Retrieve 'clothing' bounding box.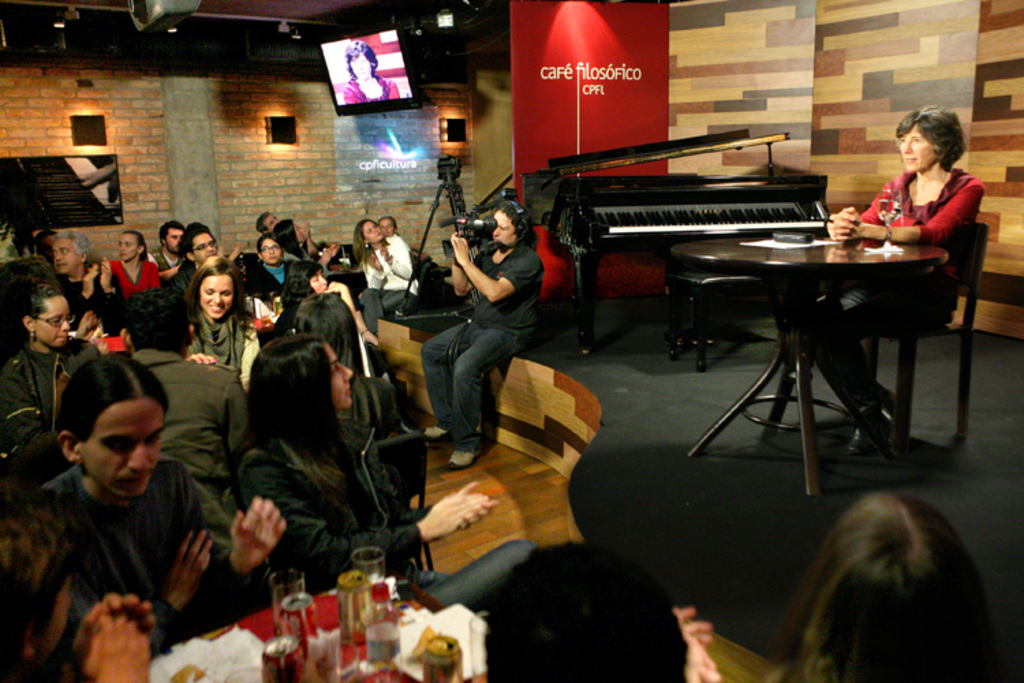
Bounding box: [x1=156, y1=246, x2=187, y2=268].
